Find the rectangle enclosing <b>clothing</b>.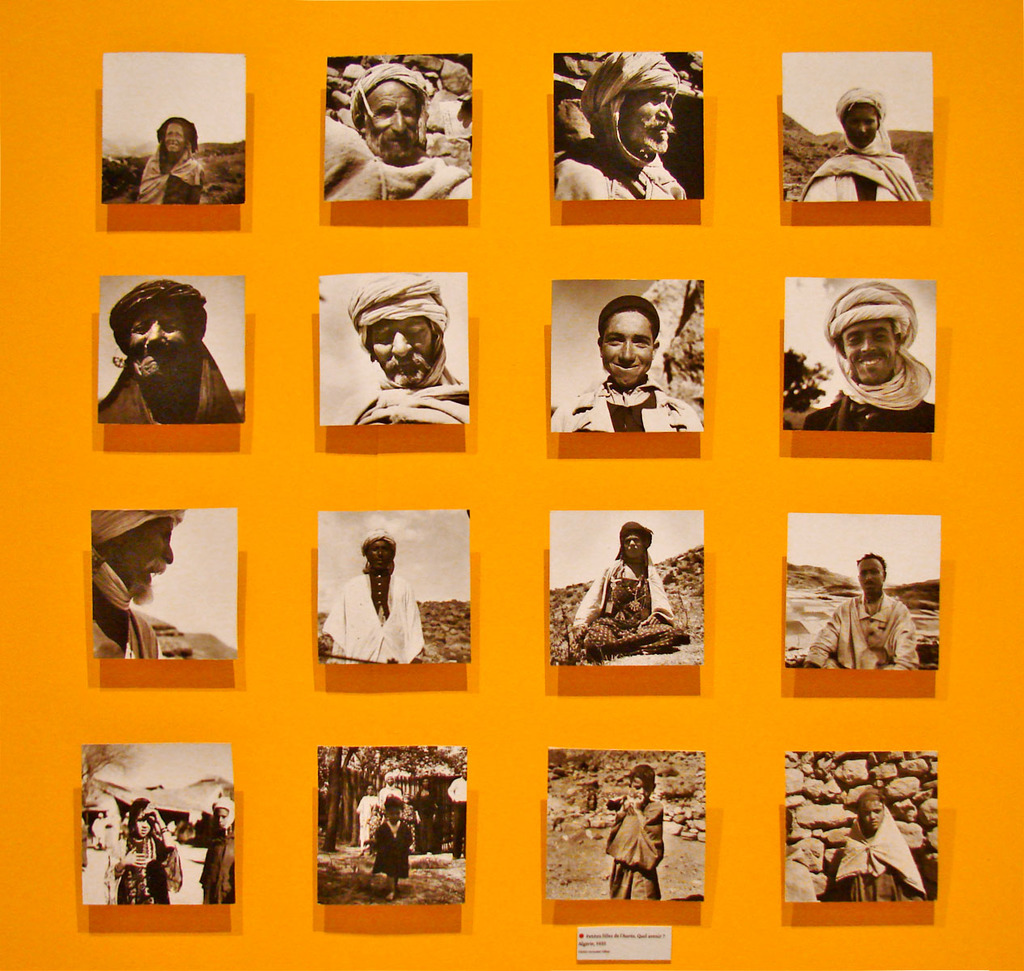
x1=133, y1=111, x2=195, y2=203.
